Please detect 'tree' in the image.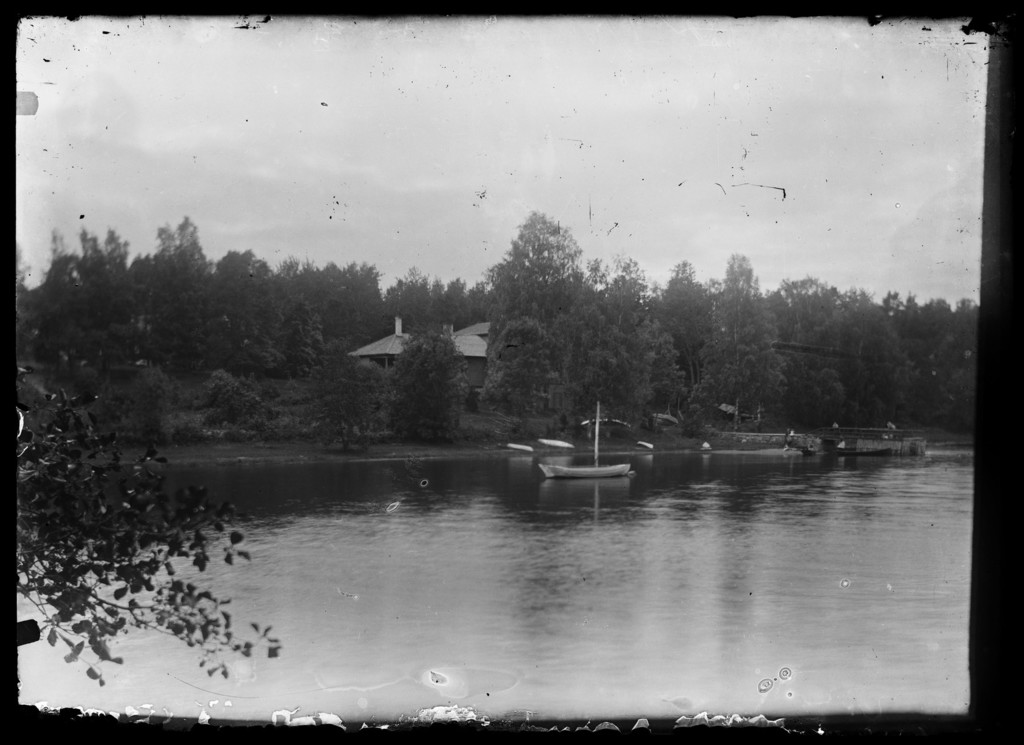
(left=6, top=376, right=289, bottom=693).
